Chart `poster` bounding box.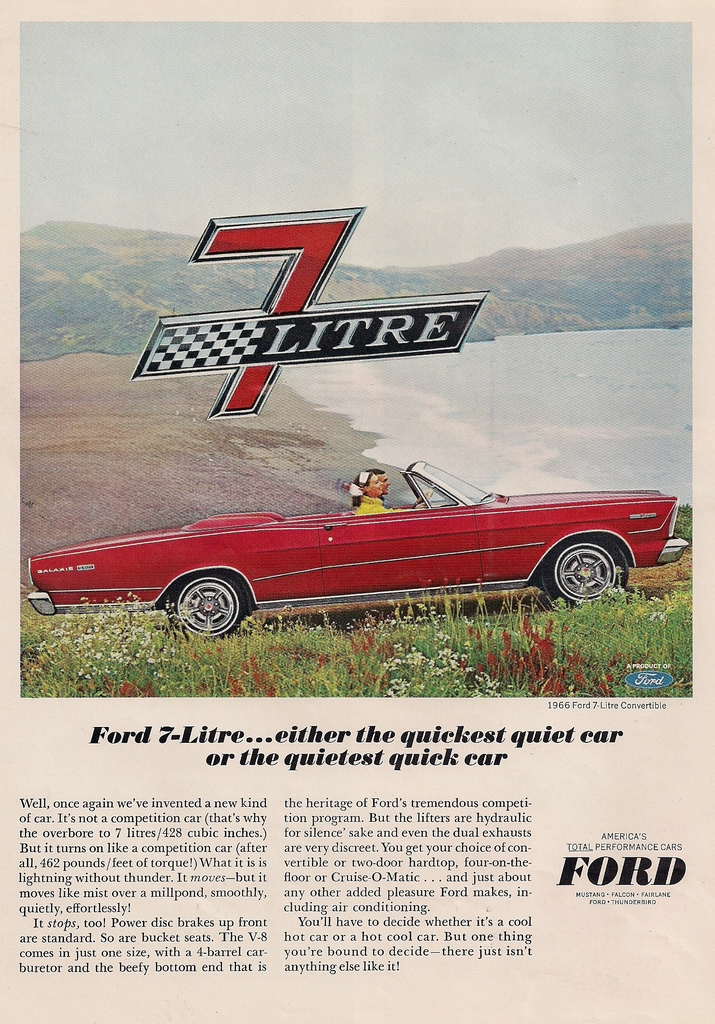
Charted: region(0, 0, 714, 1023).
